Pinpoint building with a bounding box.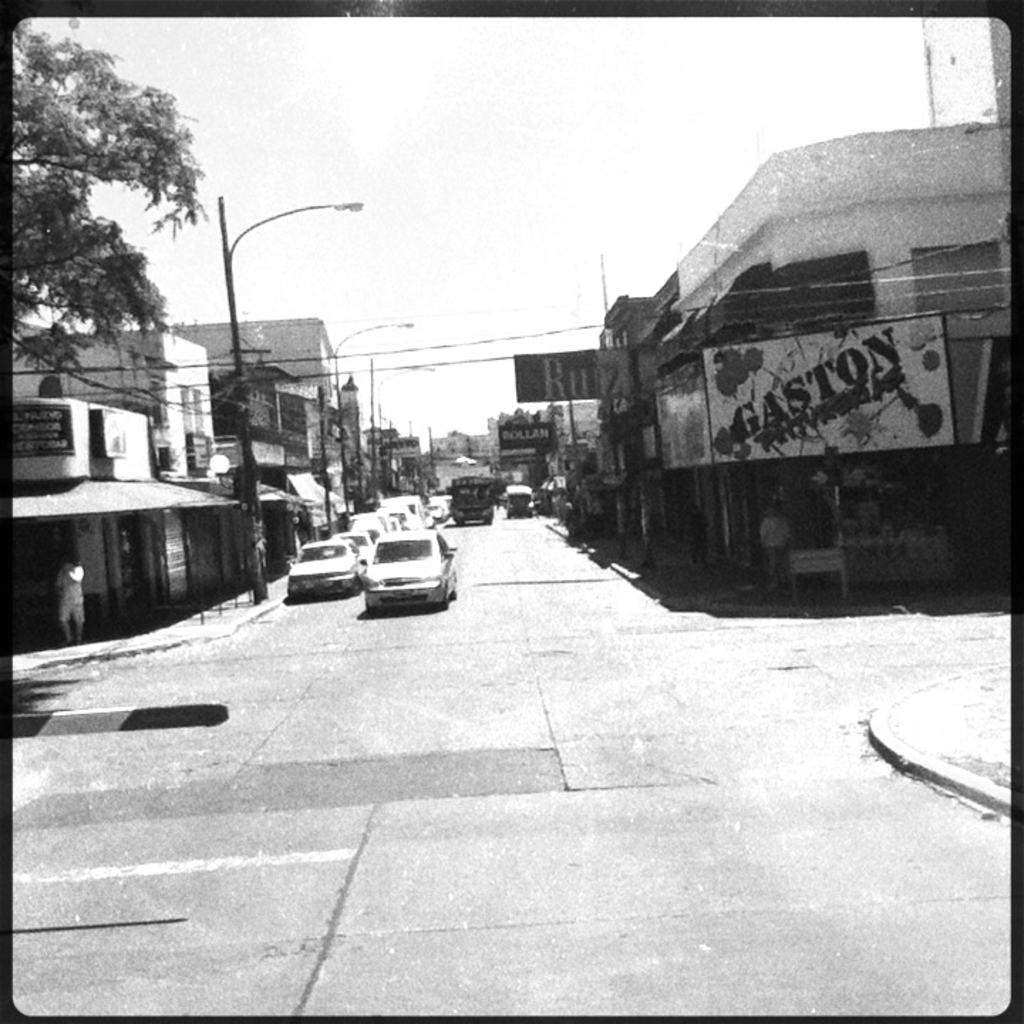
(x1=7, y1=337, x2=222, y2=640).
